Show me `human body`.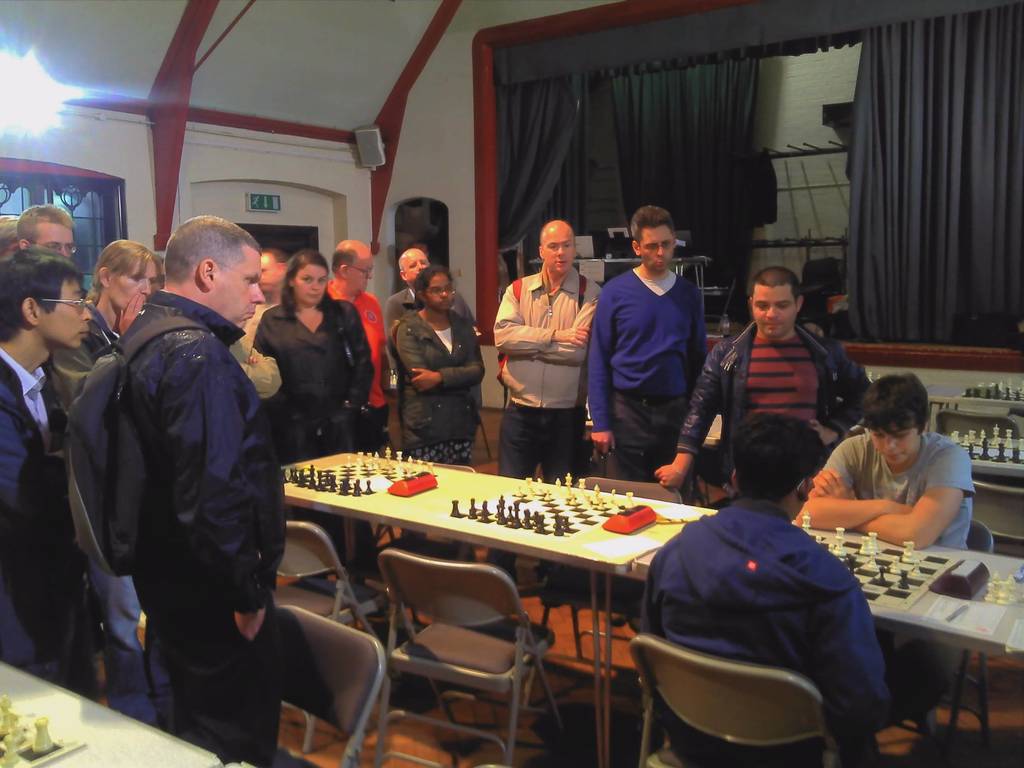
`human body` is here: <box>652,266,868,491</box>.
